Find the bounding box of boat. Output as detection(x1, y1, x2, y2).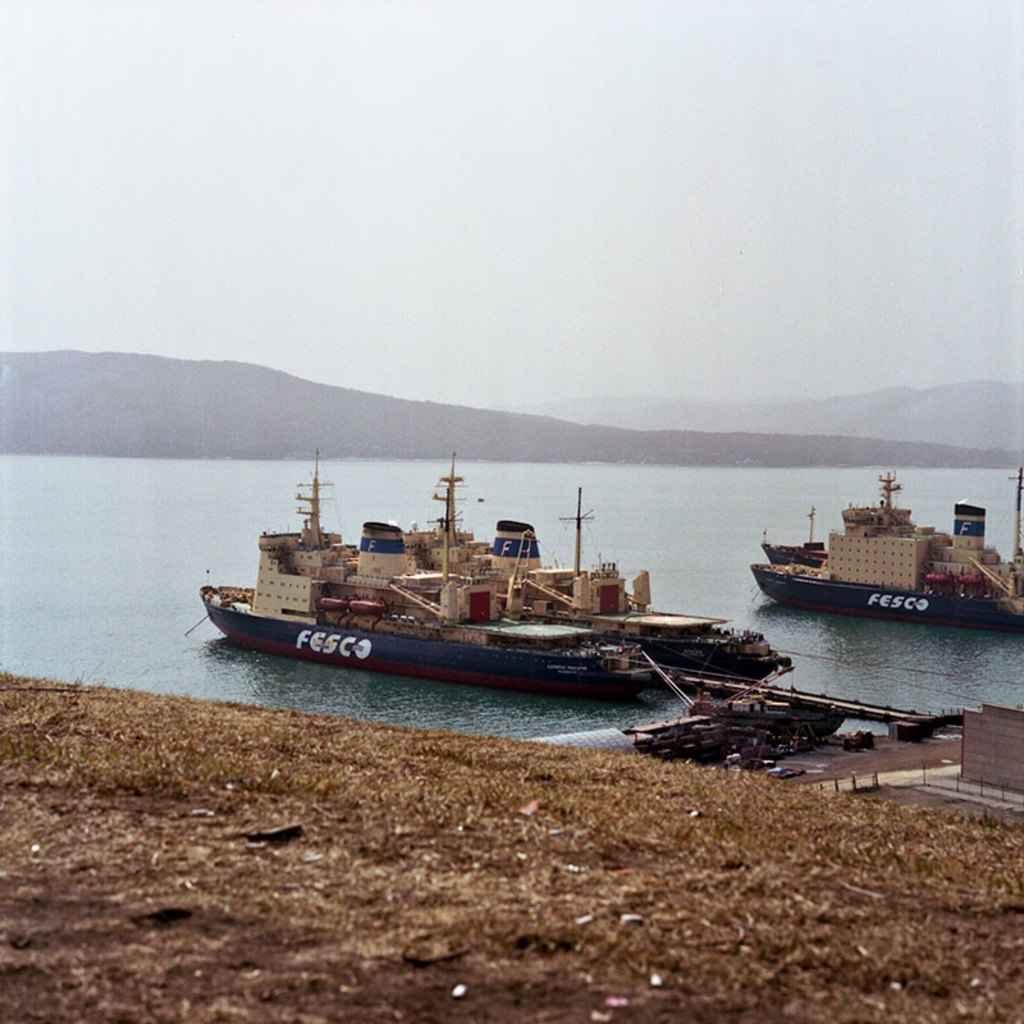
detection(751, 466, 1023, 631).
